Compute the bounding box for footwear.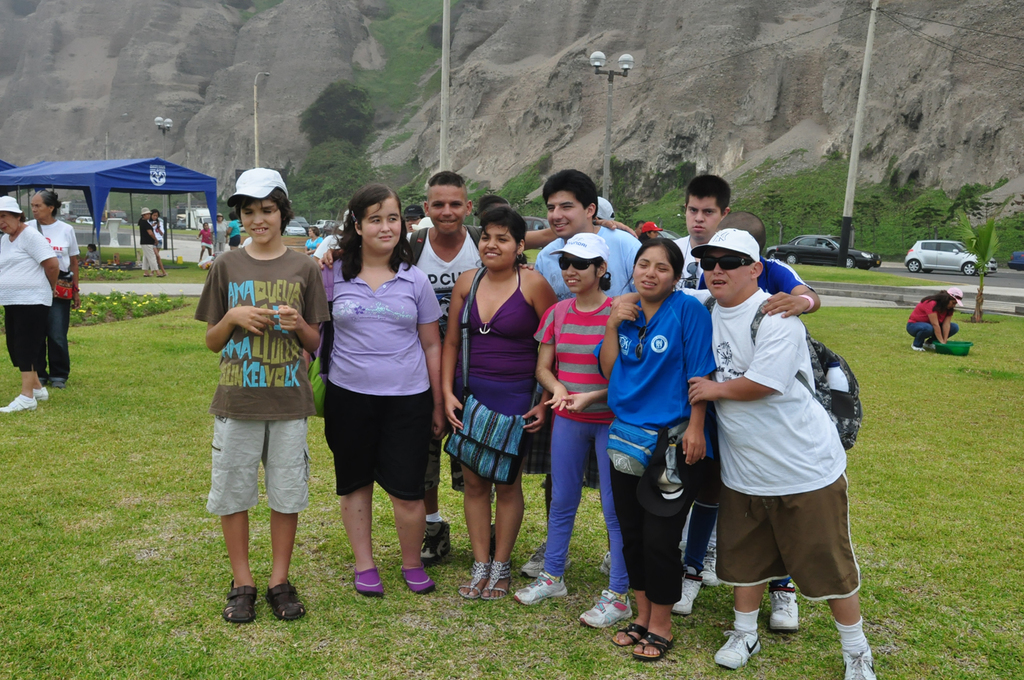
515 572 570 606.
